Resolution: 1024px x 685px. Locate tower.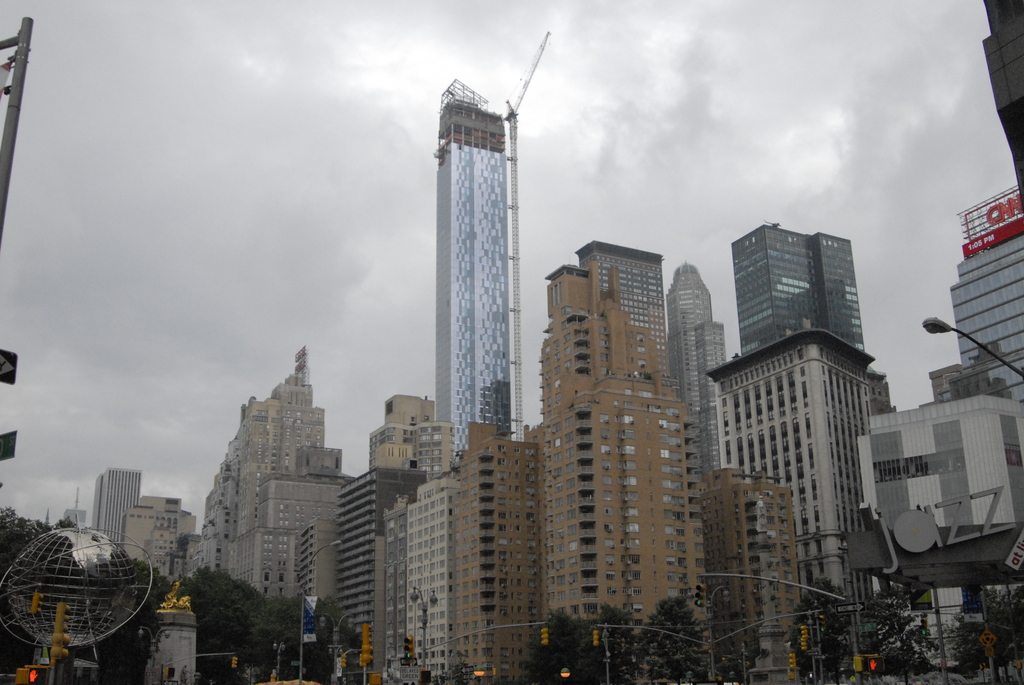
(left=740, top=219, right=871, bottom=340).
